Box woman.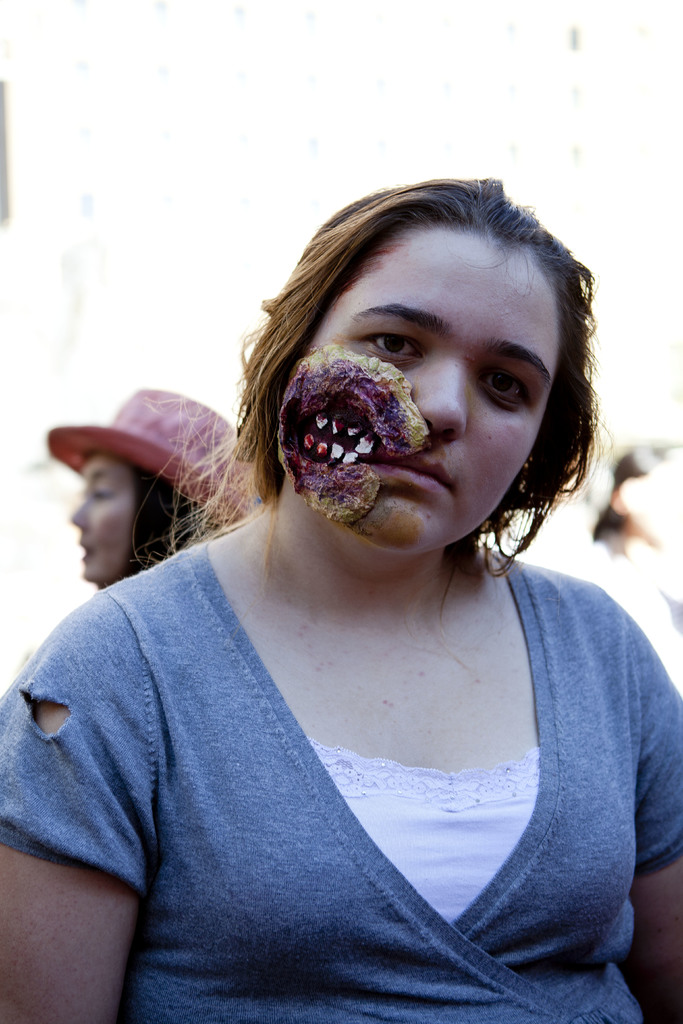
Rect(0, 173, 682, 1023).
